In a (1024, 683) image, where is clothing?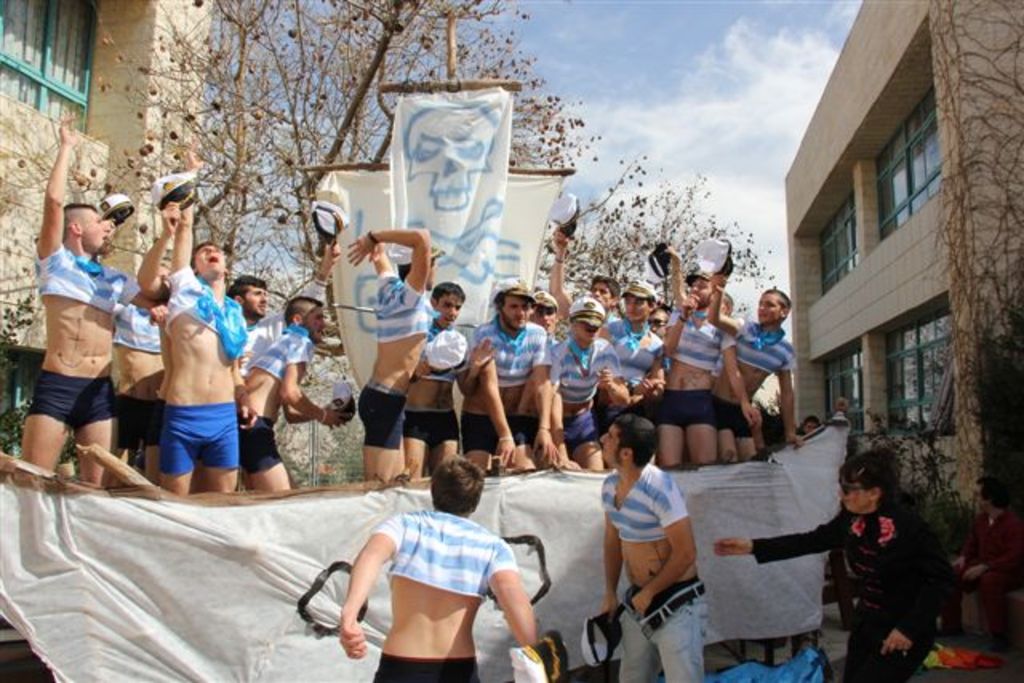
{"x1": 371, "y1": 278, "x2": 422, "y2": 342}.
